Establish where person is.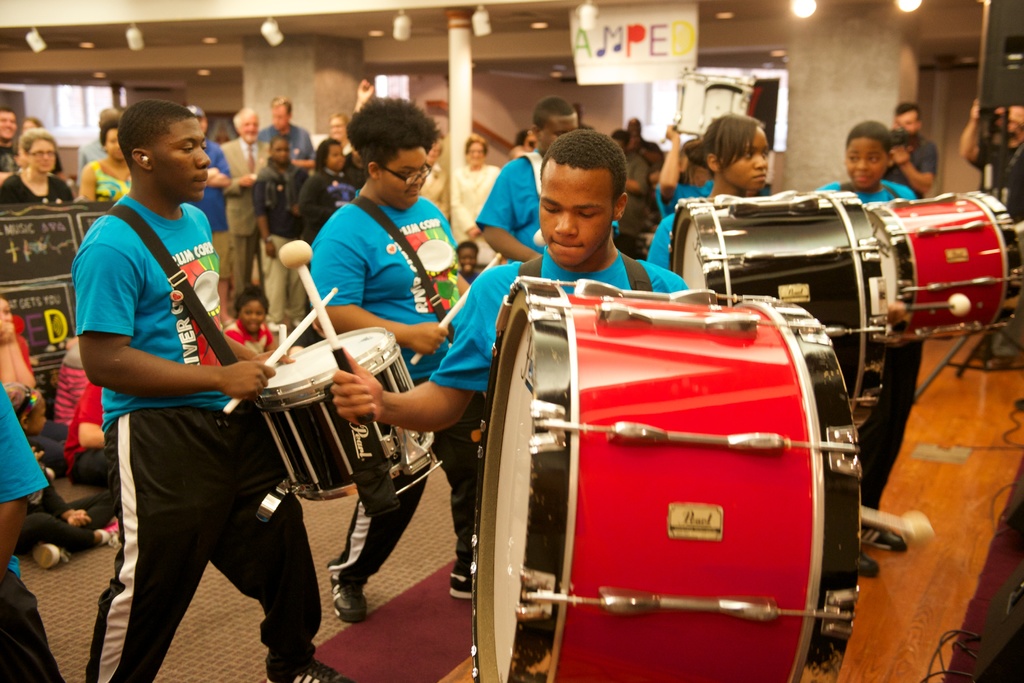
Established at (x1=313, y1=106, x2=364, y2=162).
